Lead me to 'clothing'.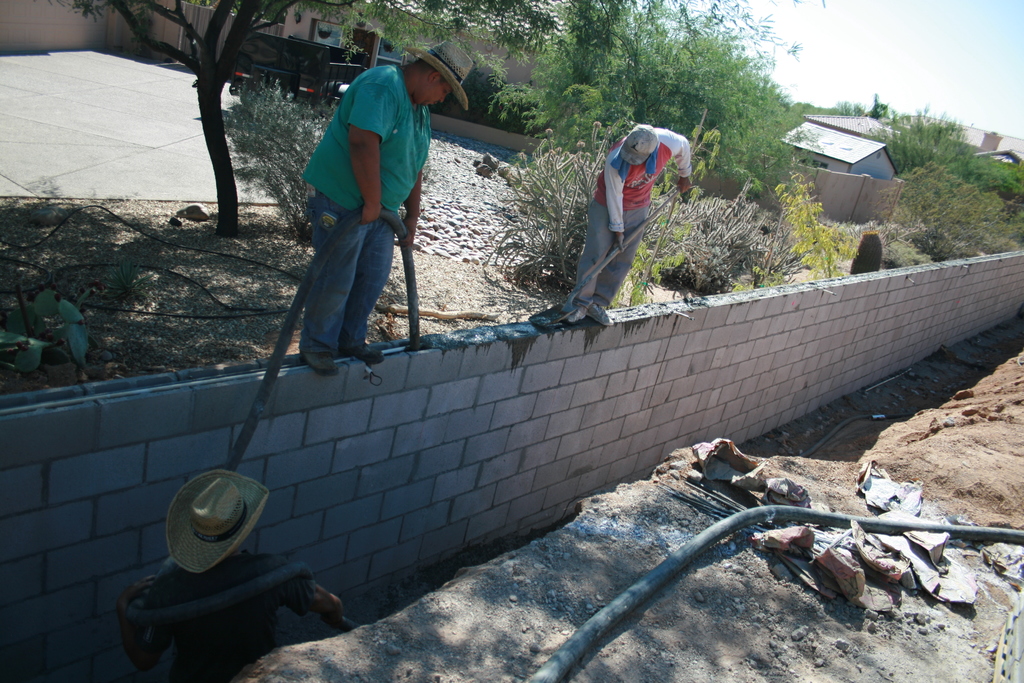
Lead to <bbox>298, 45, 446, 343</bbox>.
